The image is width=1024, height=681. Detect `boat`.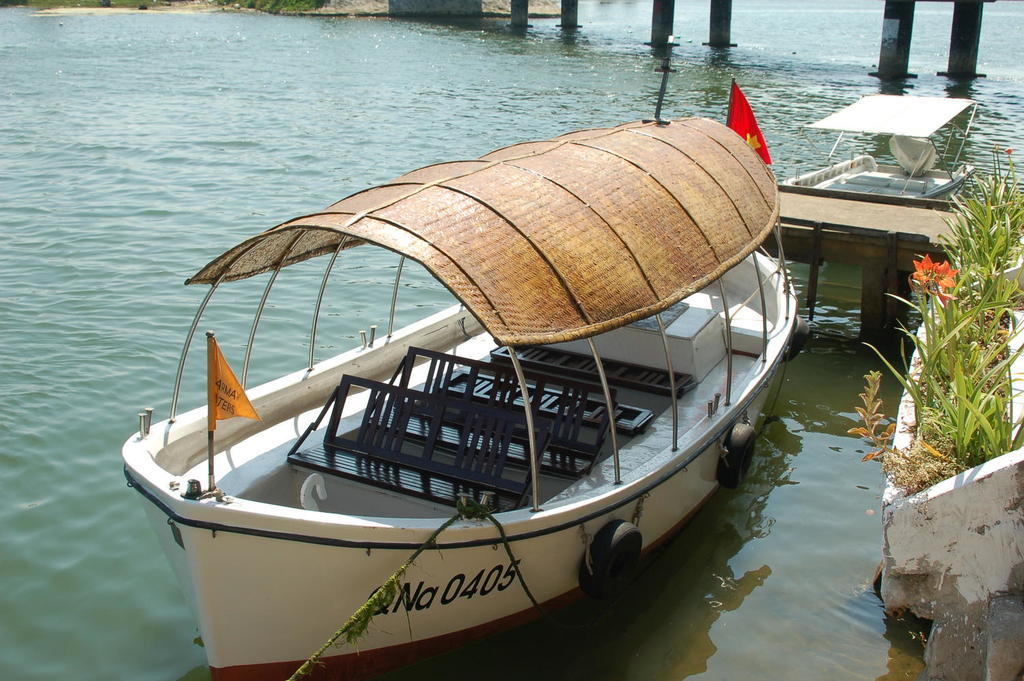
Detection: l=110, t=98, r=801, b=659.
